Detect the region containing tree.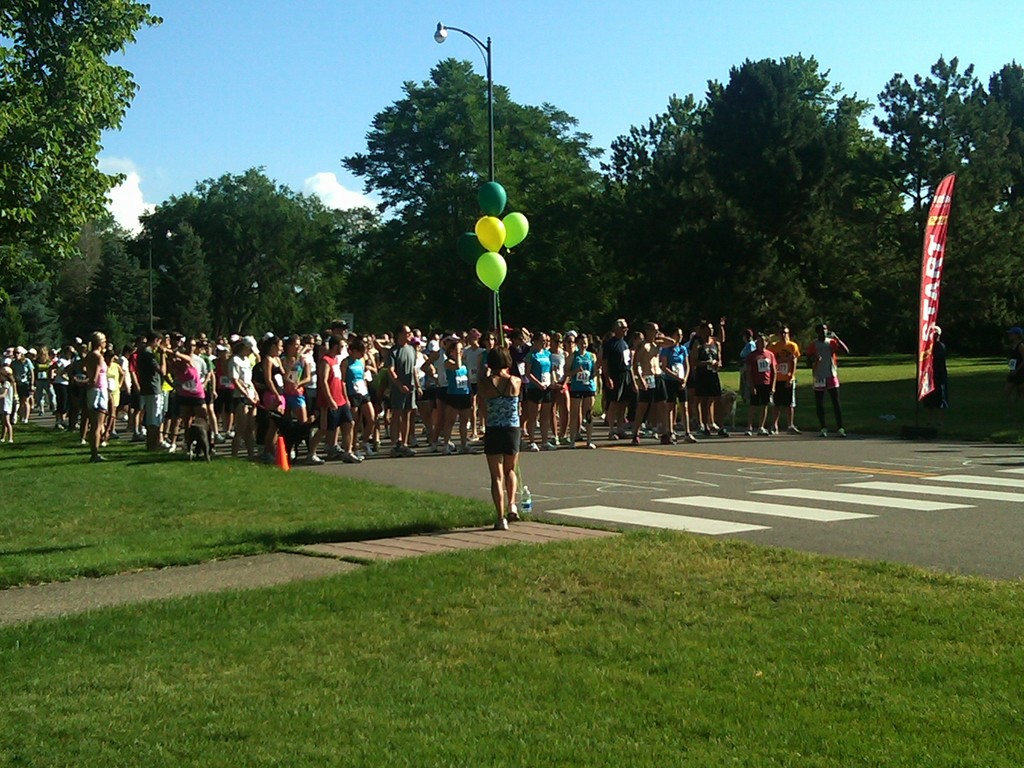
bbox=(804, 49, 997, 362).
